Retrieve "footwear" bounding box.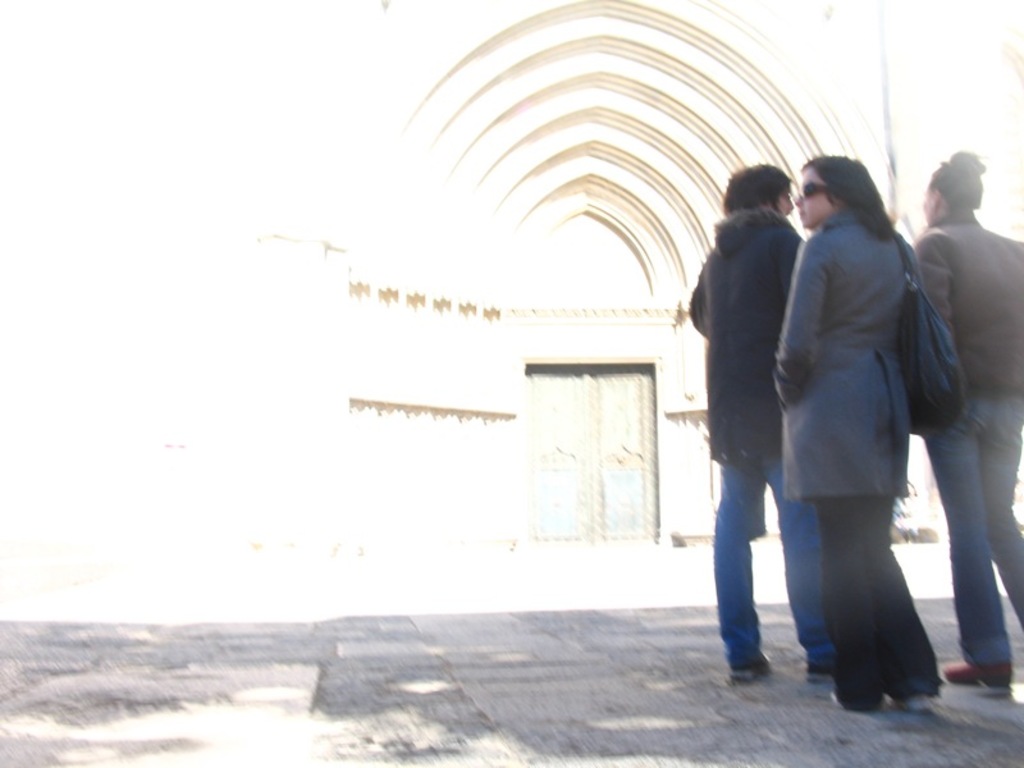
Bounding box: rect(883, 692, 936, 713).
